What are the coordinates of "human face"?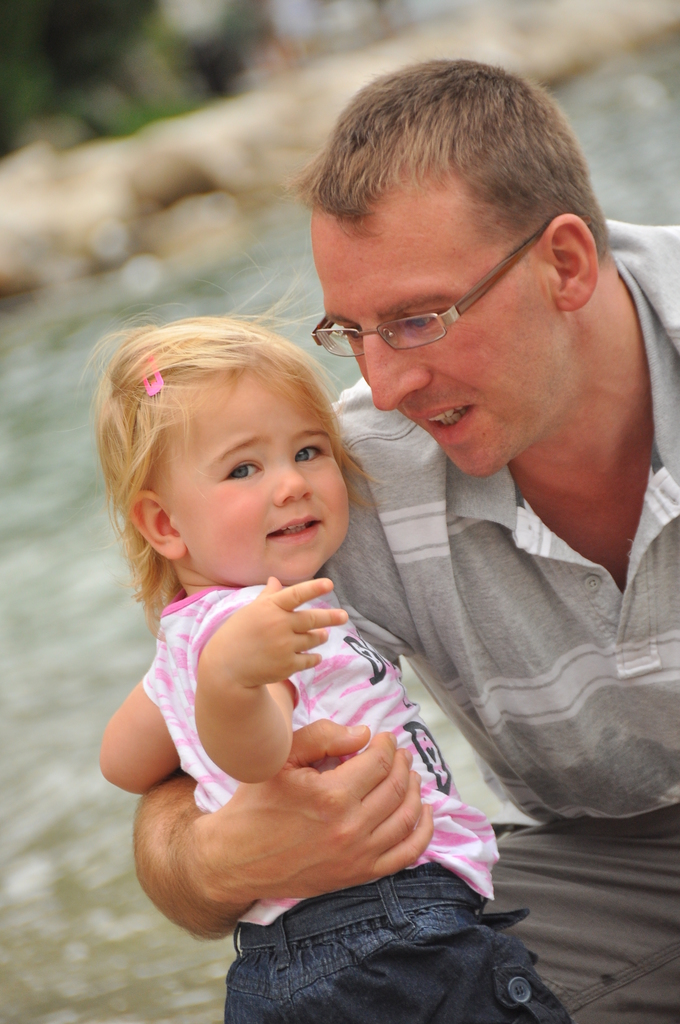
region(311, 178, 573, 479).
